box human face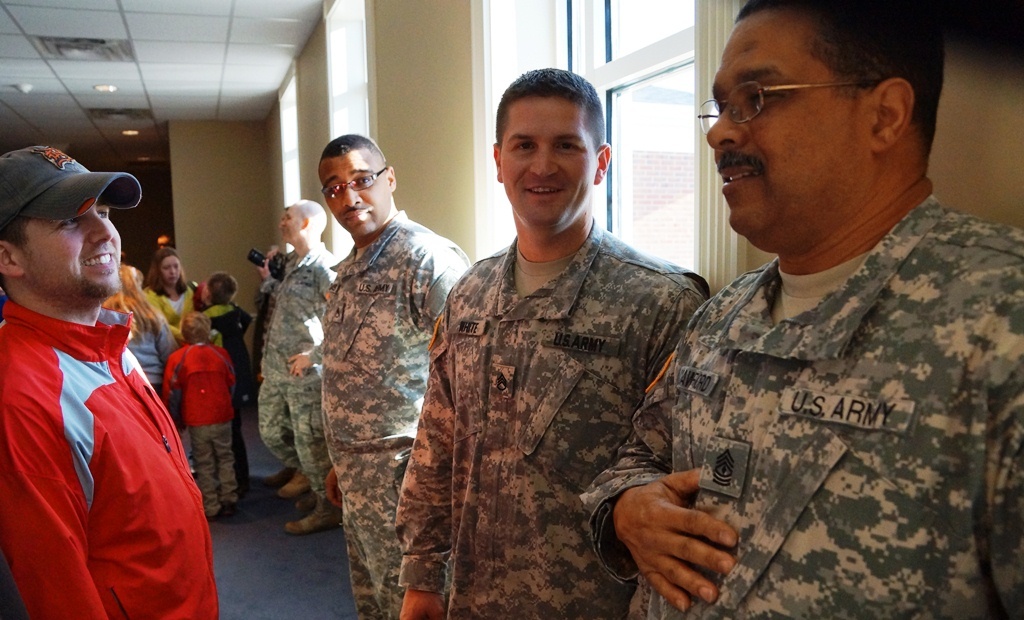
pyautogui.locateOnScreen(280, 206, 301, 251)
